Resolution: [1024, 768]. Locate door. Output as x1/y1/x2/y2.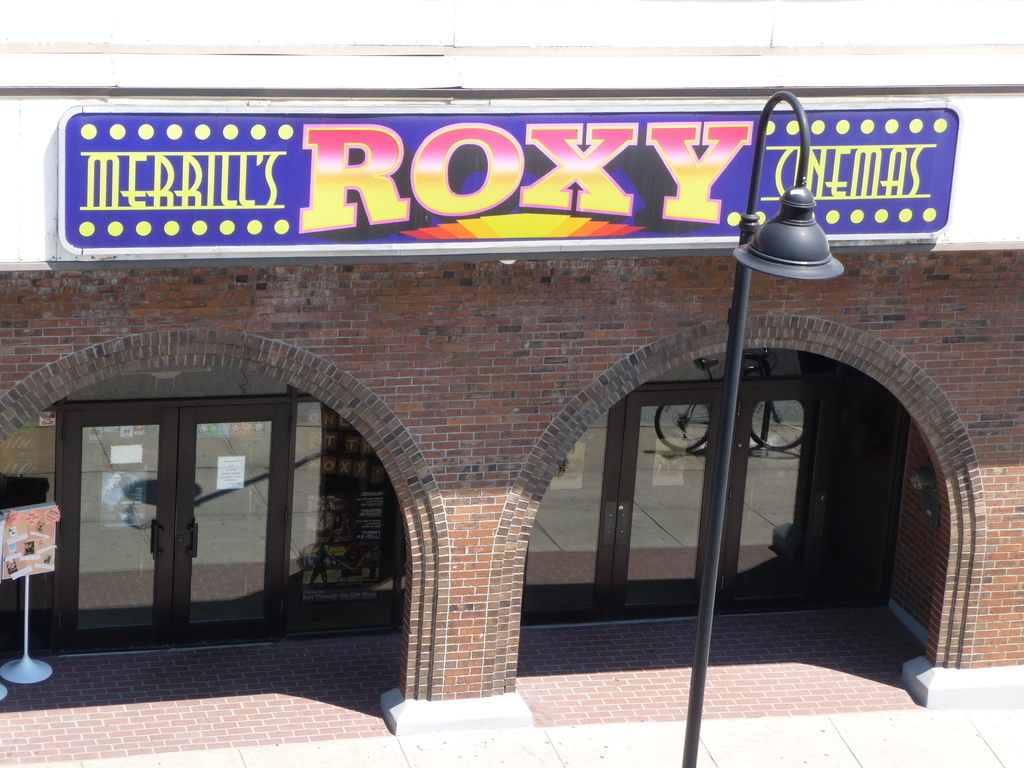
801/378/909/607.
